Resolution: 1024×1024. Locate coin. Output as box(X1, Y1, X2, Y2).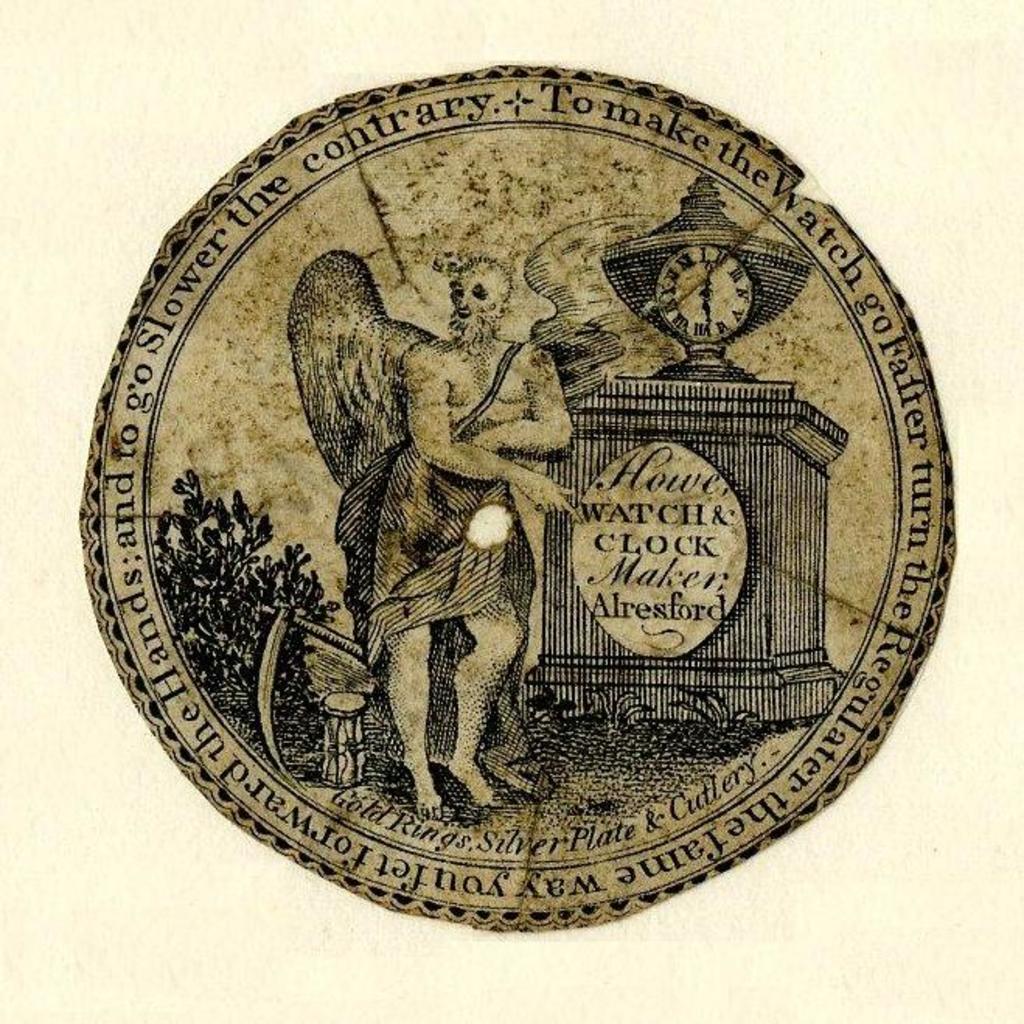
box(76, 40, 973, 937).
